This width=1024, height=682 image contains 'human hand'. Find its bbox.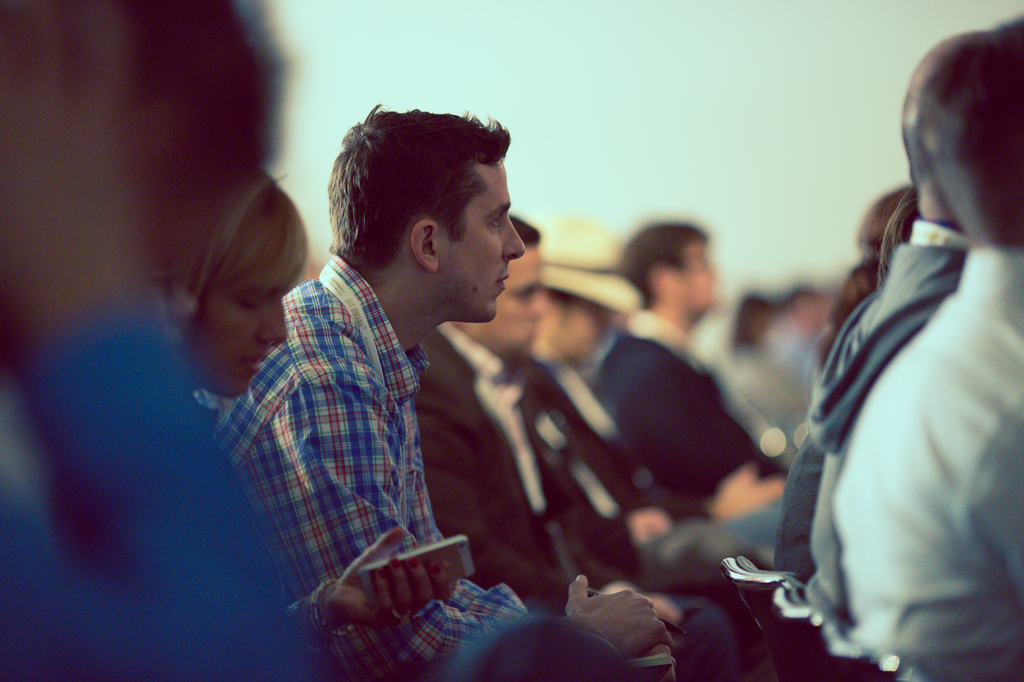
629, 646, 671, 681.
